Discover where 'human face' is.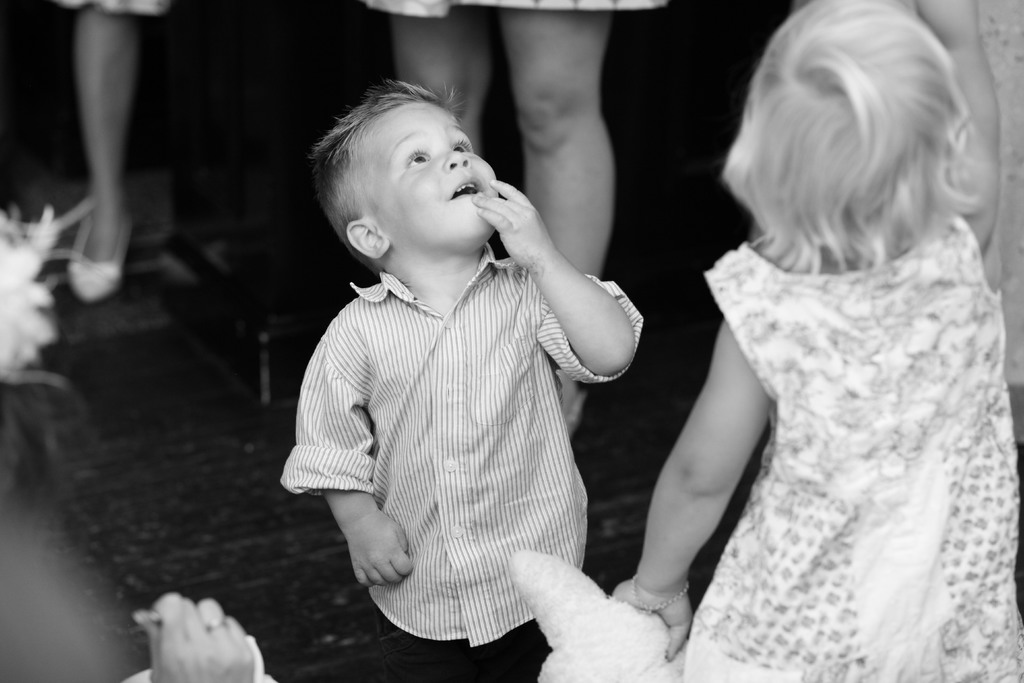
Discovered at 362 95 494 255.
